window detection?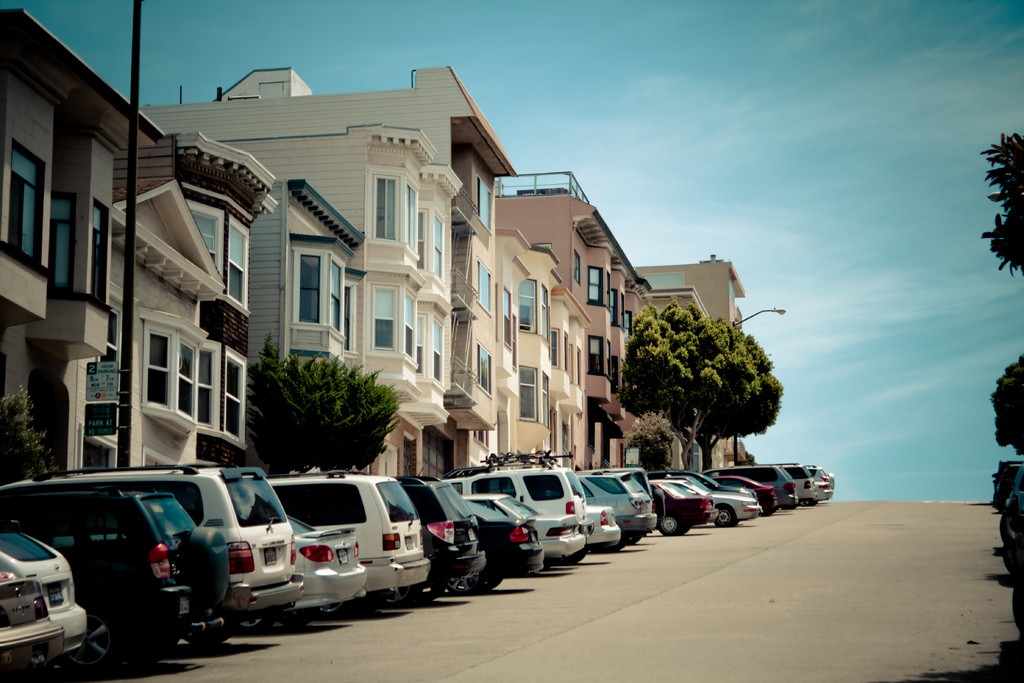
x1=518 y1=276 x2=550 y2=341
